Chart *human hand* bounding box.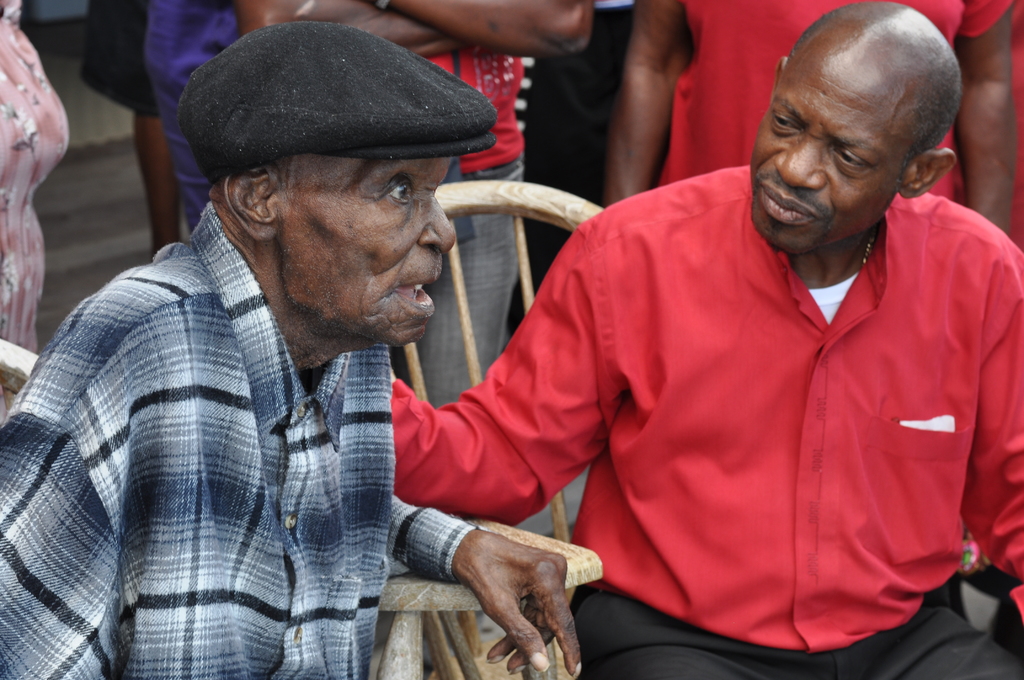
Charted: detection(450, 526, 611, 663).
